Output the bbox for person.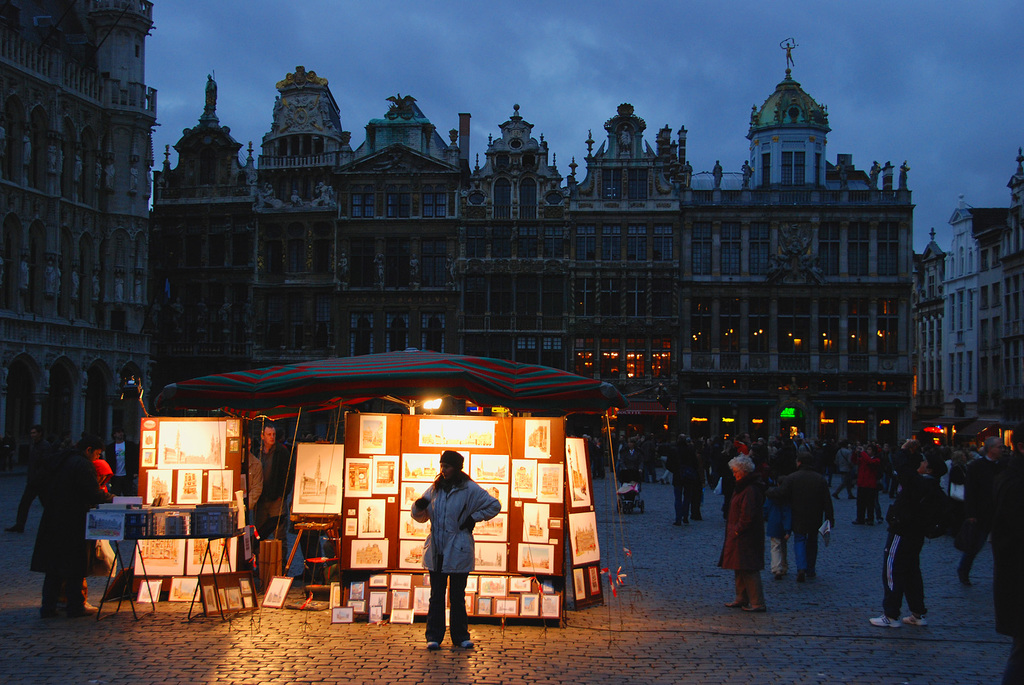
768 452 835 581.
